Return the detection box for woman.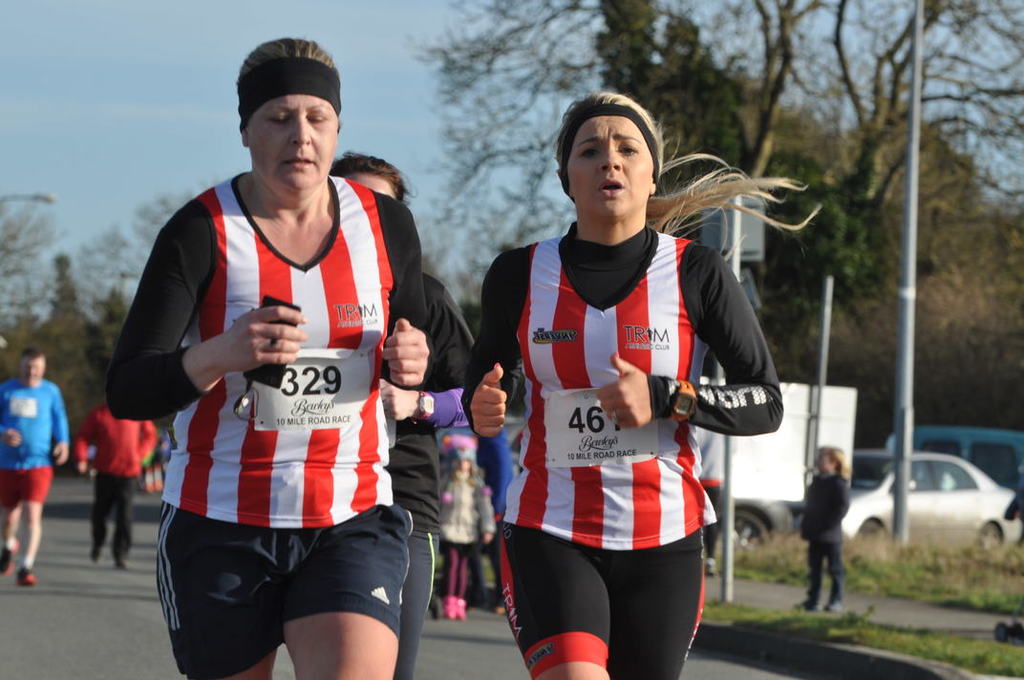
detection(463, 91, 824, 679).
